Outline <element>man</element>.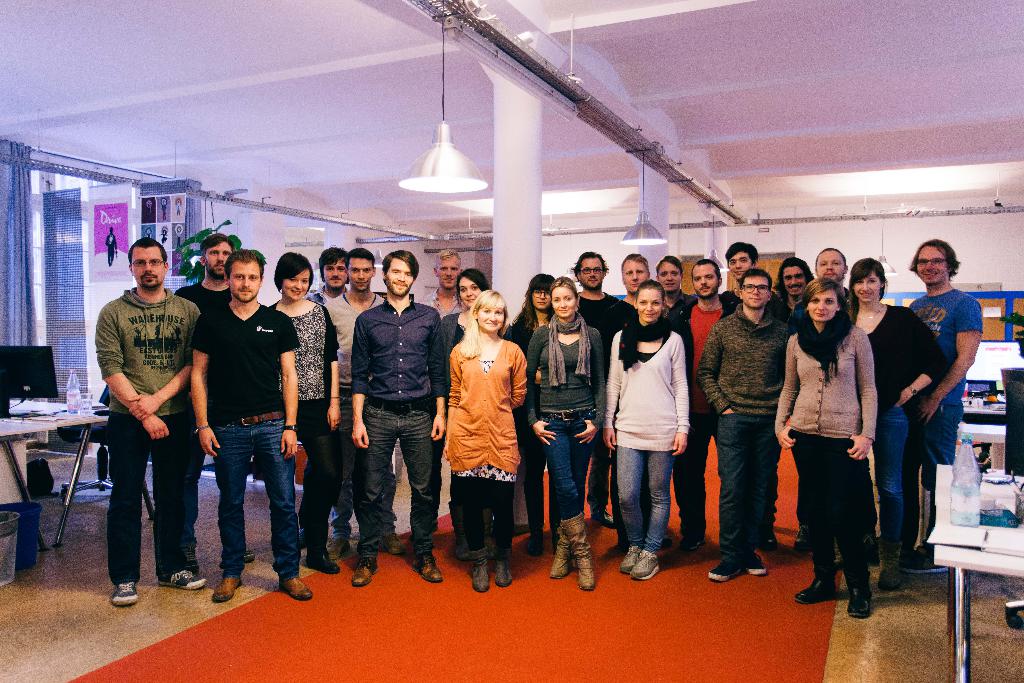
Outline: 671,260,743,545.
